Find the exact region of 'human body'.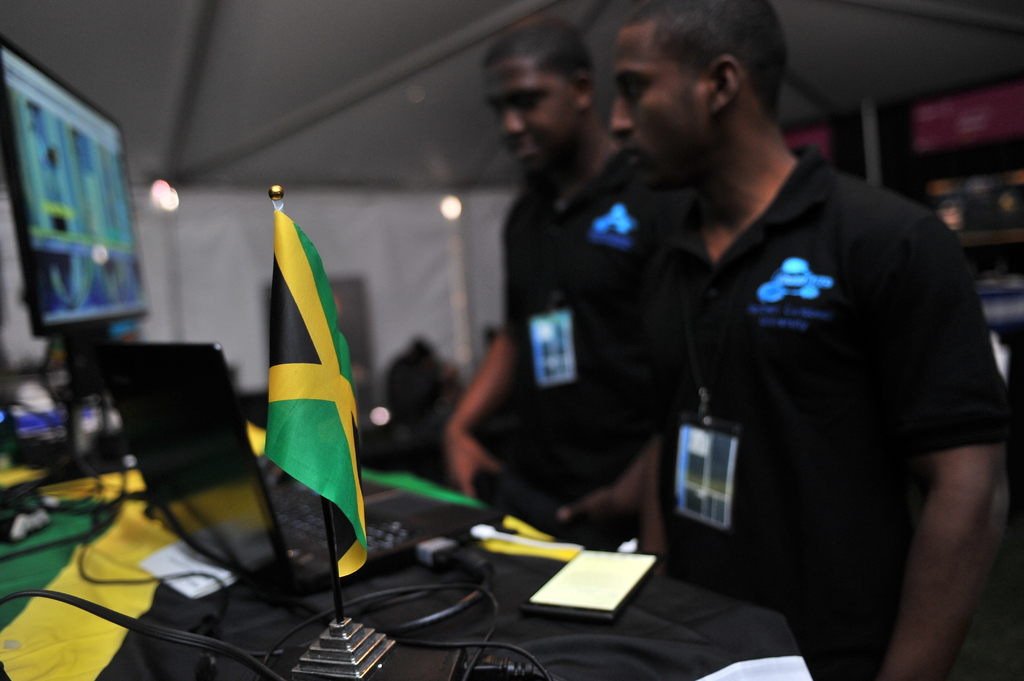
Exact region: [438, 6, 687, 550].
